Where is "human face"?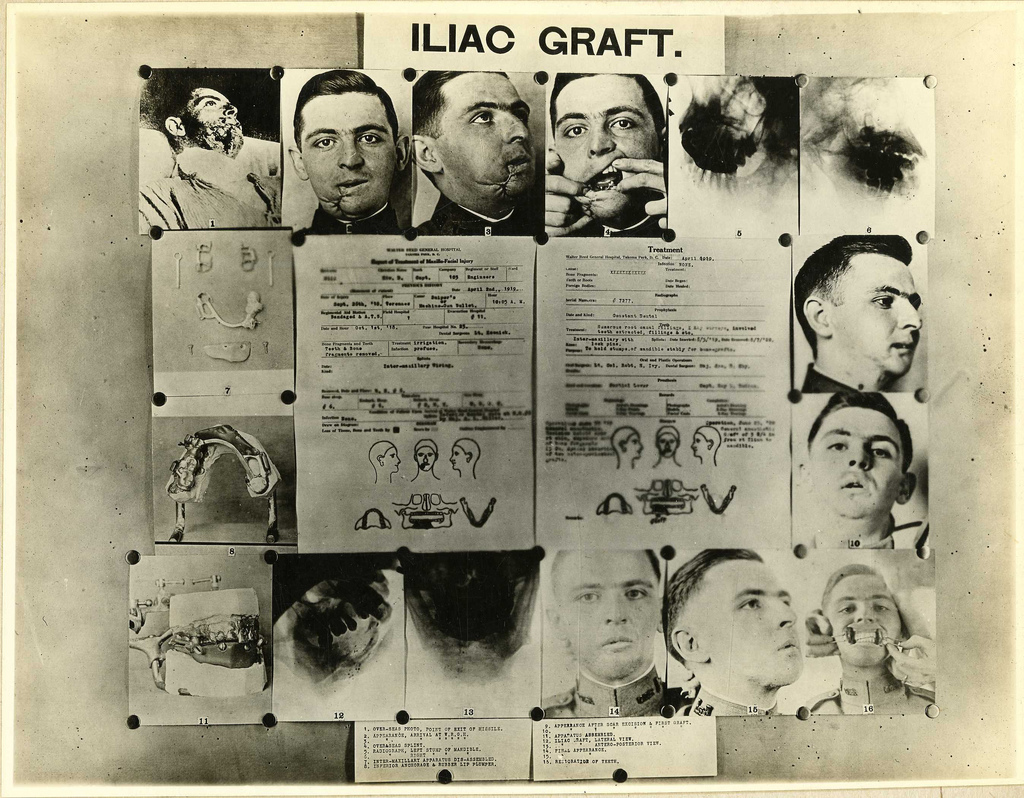
684/71/757/170.
